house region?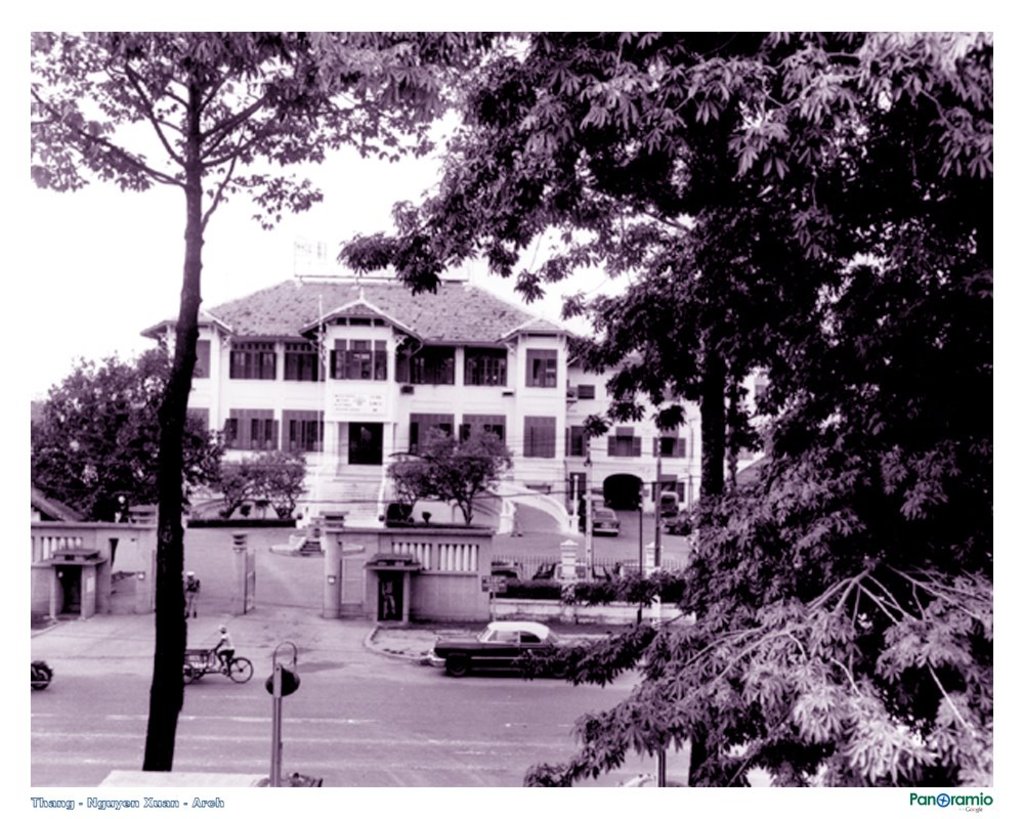
bbox(142, 275, 699, 531)
